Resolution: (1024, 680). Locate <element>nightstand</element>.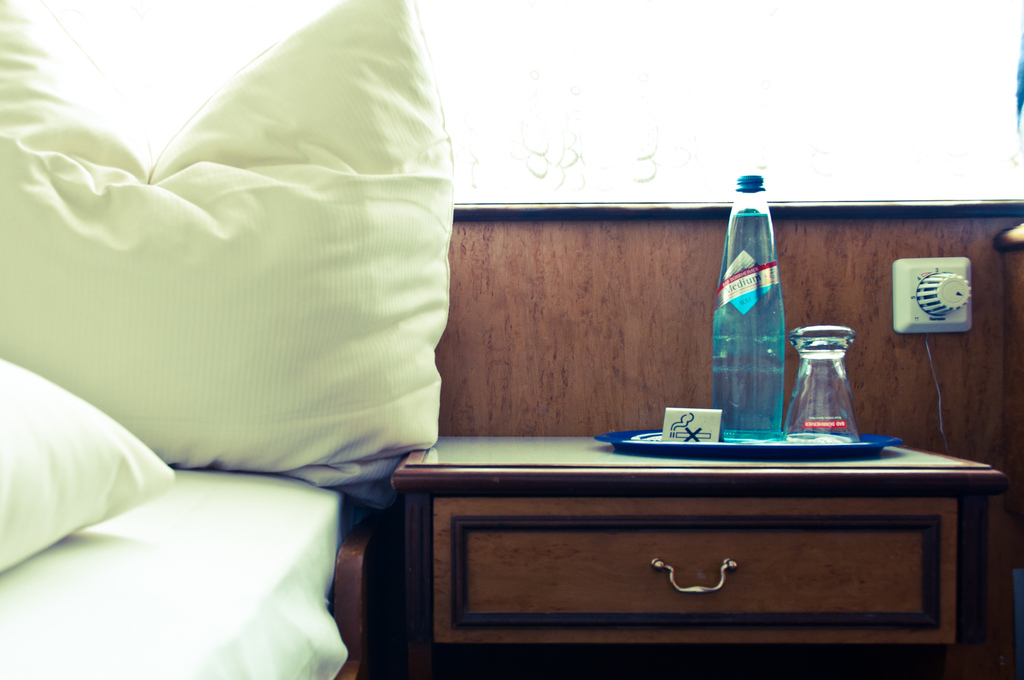
[x1=383, y1=433, x2=1002, y2=679].
